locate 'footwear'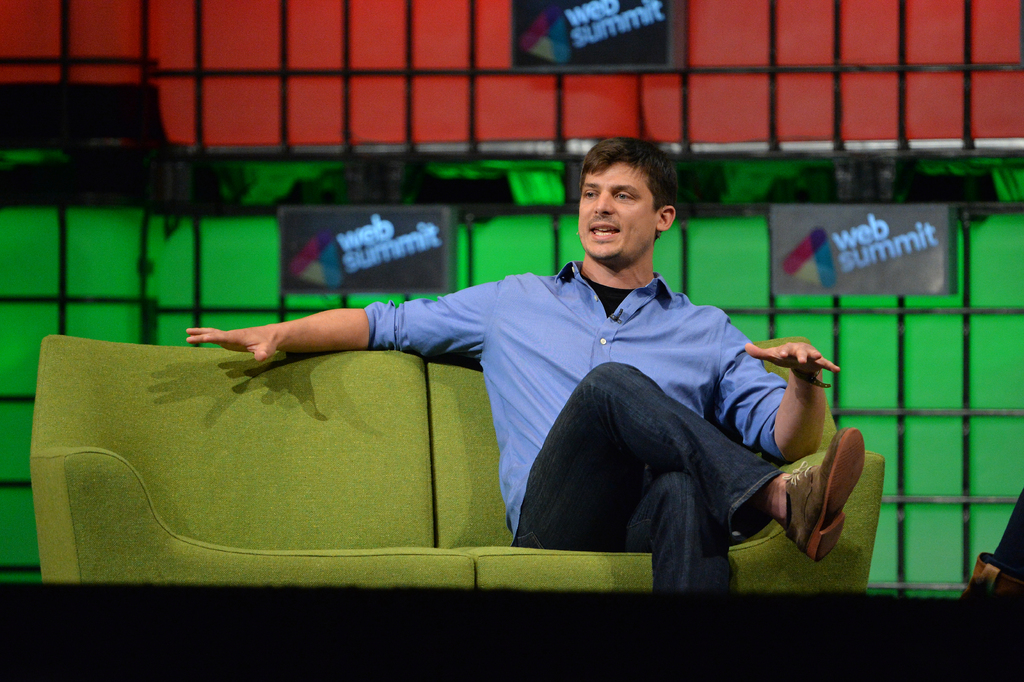
755,430,869,574
